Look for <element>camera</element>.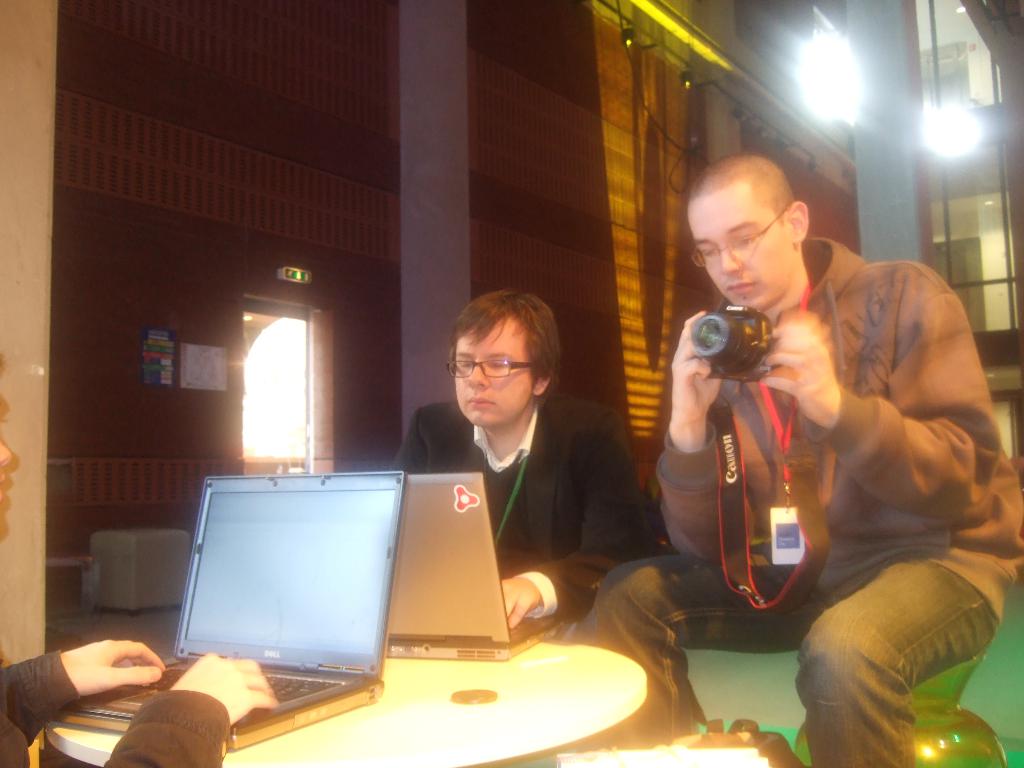
Found: <bbox>682, 302, 785, 371</bbox>.
